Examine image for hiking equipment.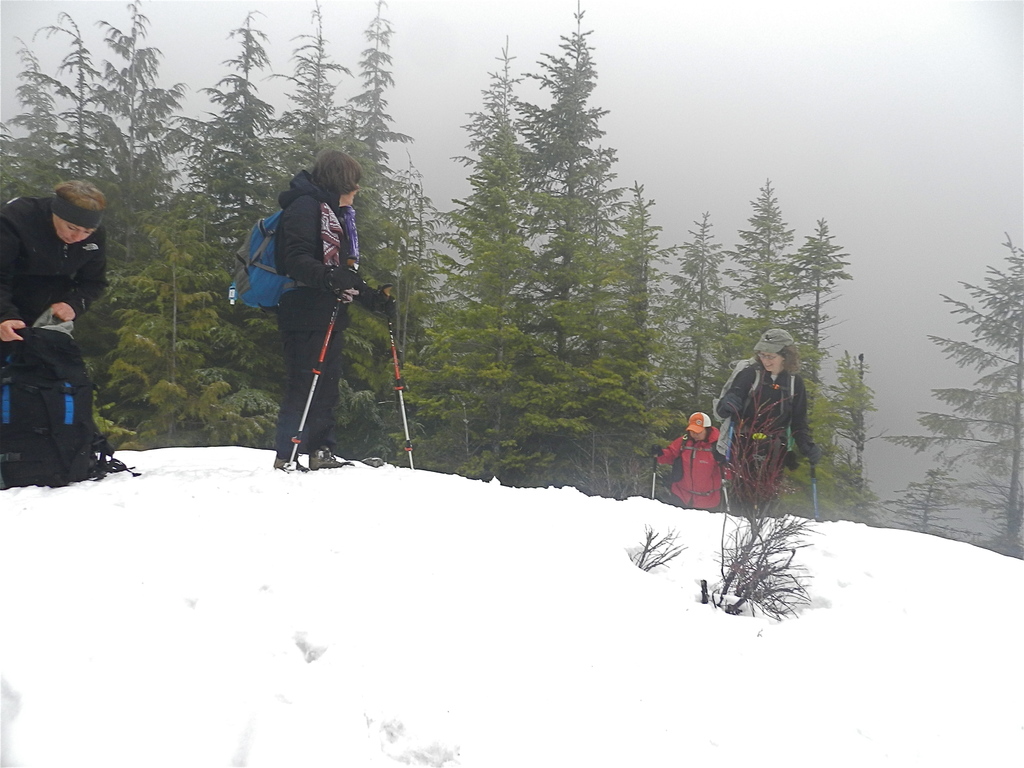
Examination result: 308, 437, 351, 470.
